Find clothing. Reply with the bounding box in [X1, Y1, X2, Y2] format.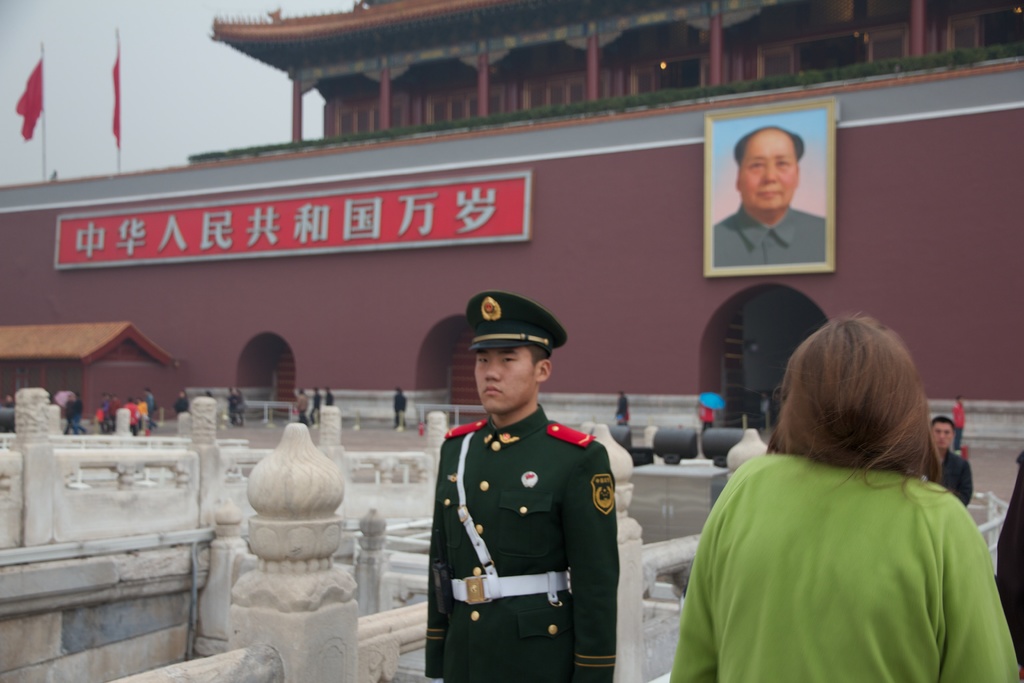
[936, 438, 972, 503].
